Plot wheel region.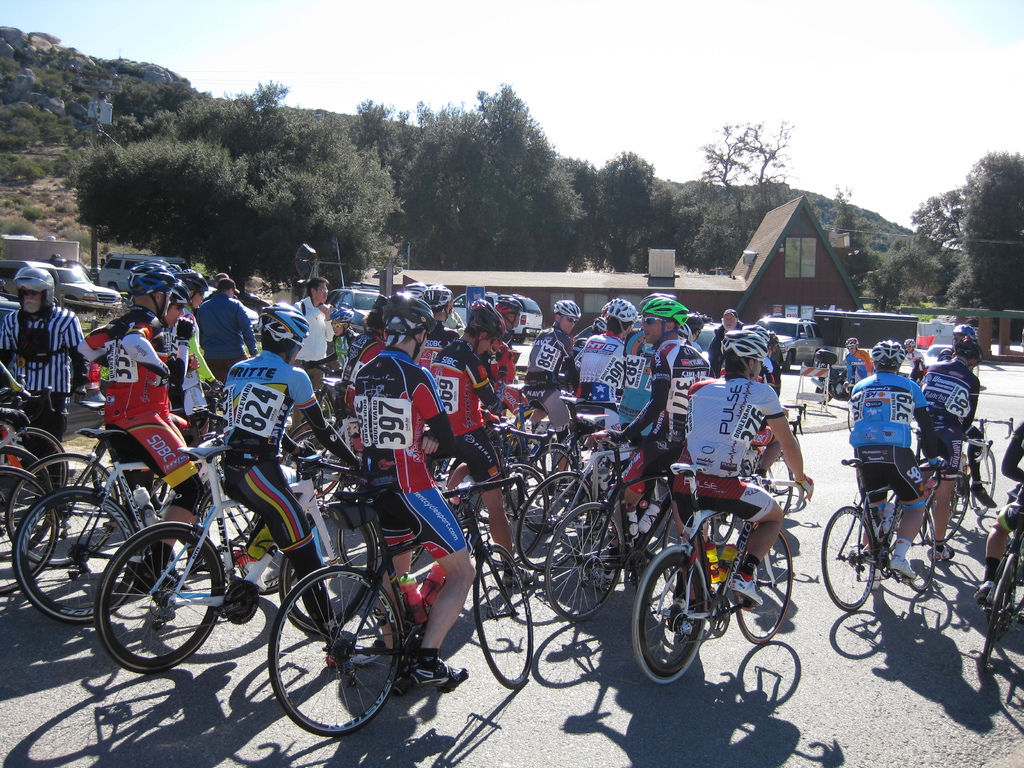
Plotted at crop(817, 381, 831, 399).
